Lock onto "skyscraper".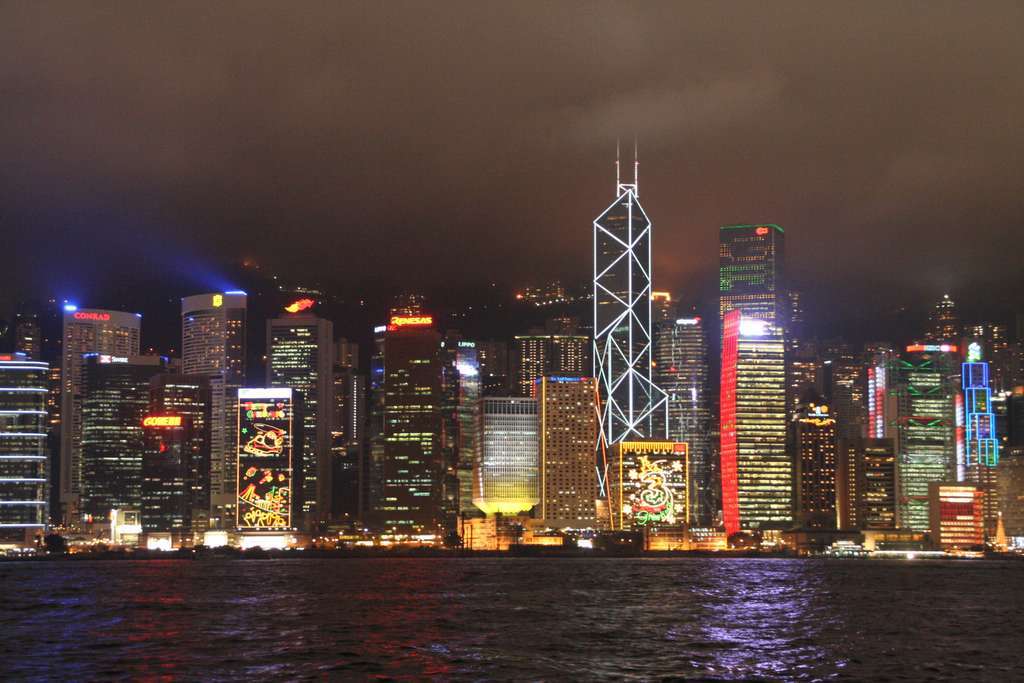
Locked: left=465, top=400, right=541, bottom=529.
